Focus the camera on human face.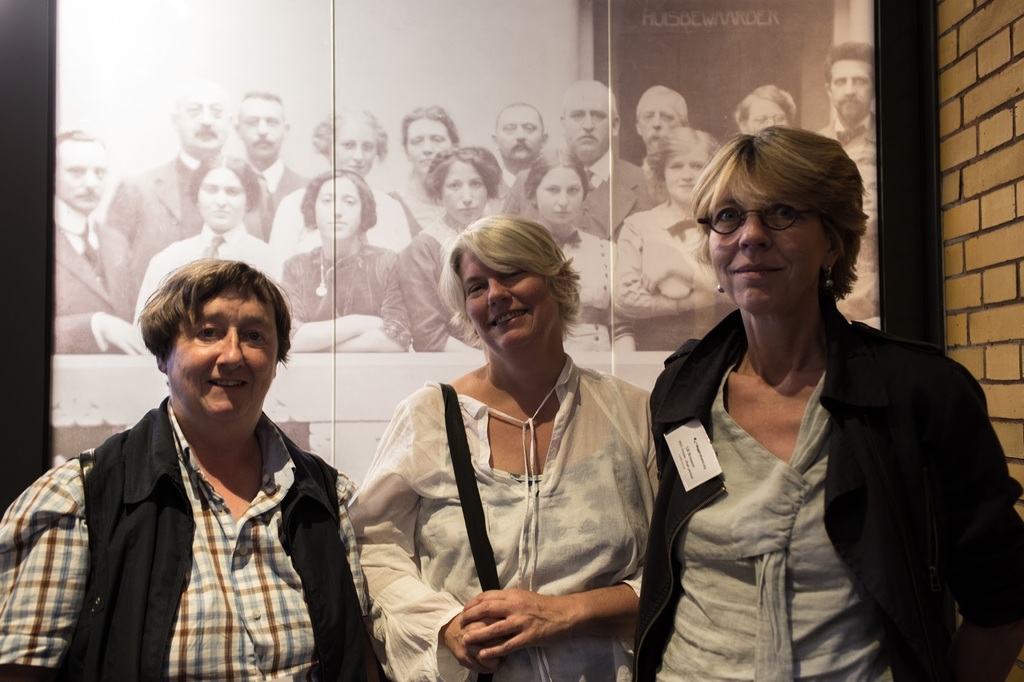
Focus region: select_region(180, 90, 221, 151).
